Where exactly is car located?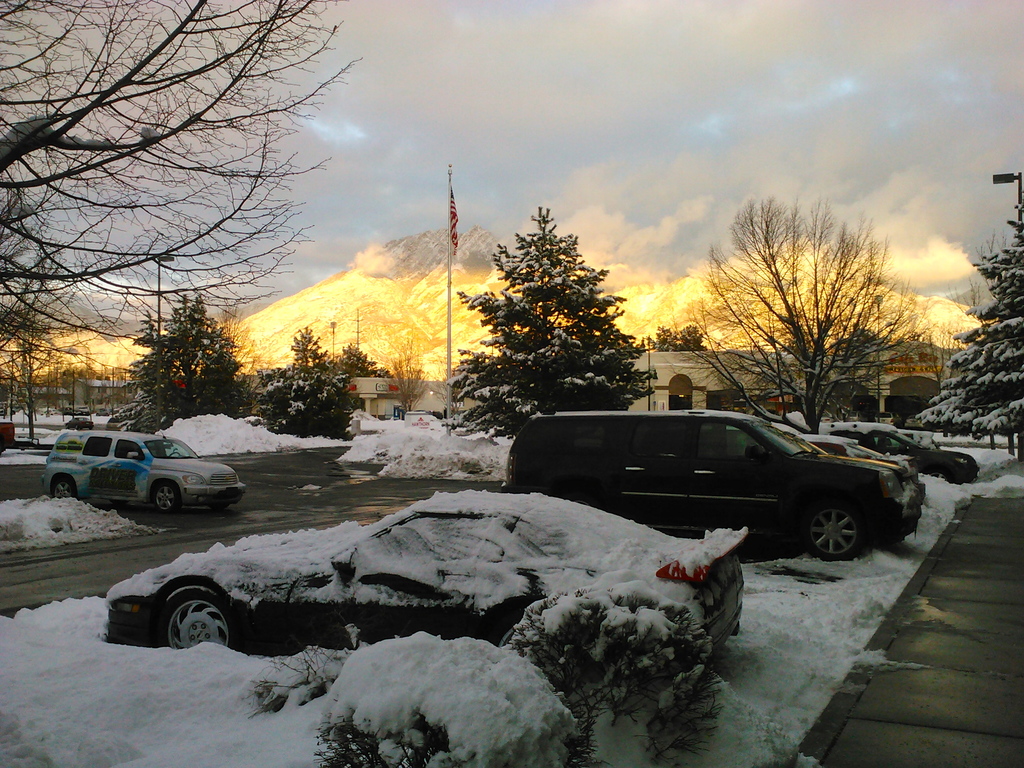
Its bounding box is 0 408 15 470.
